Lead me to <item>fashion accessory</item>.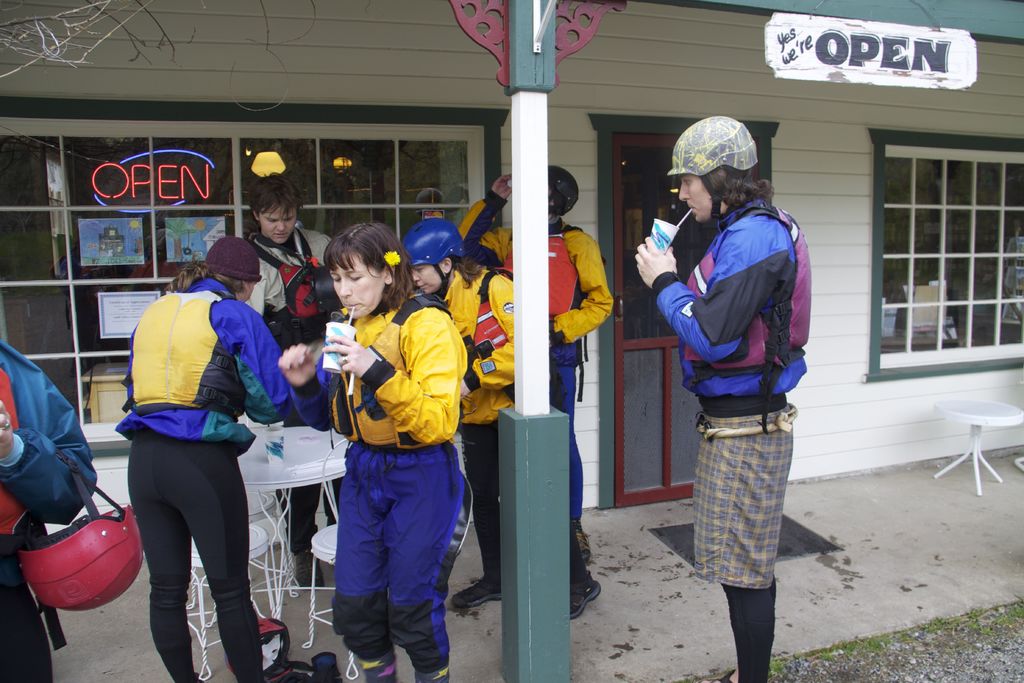
Lead to select_region(282, 292, 473, 458).
